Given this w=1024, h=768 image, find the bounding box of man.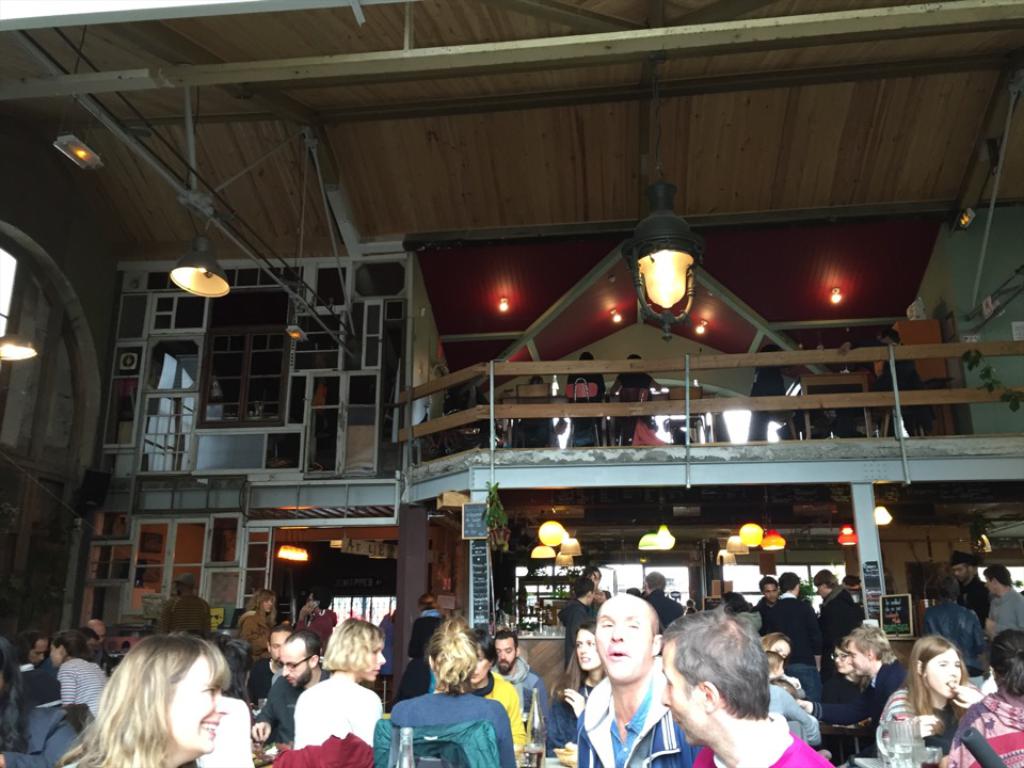
[659,603,828,767].
